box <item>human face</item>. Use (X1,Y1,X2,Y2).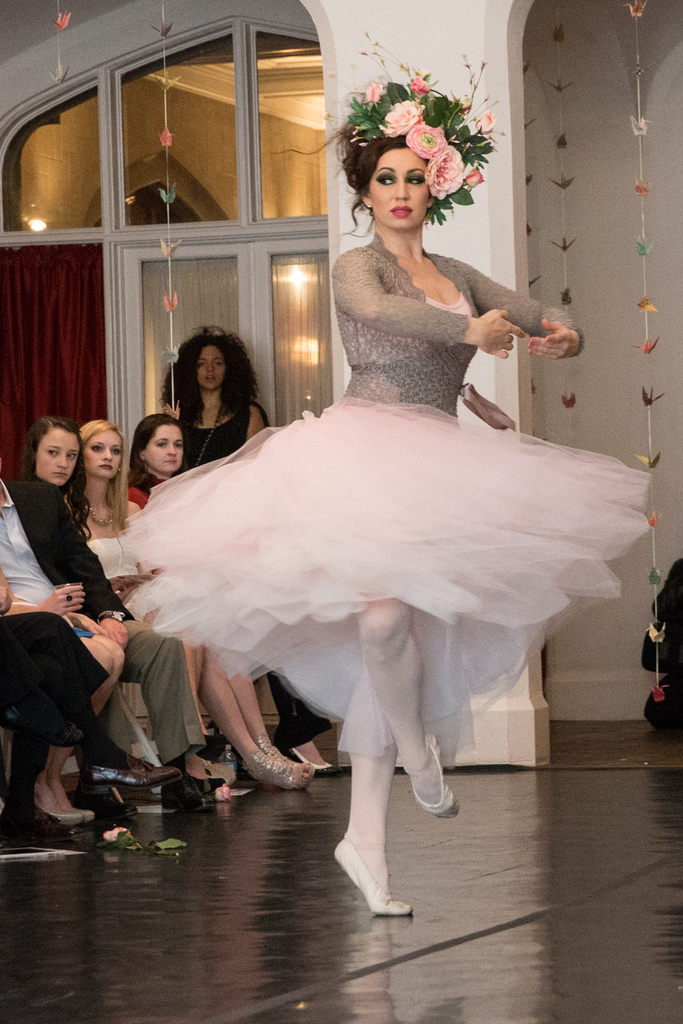
(365,143,431,230).
